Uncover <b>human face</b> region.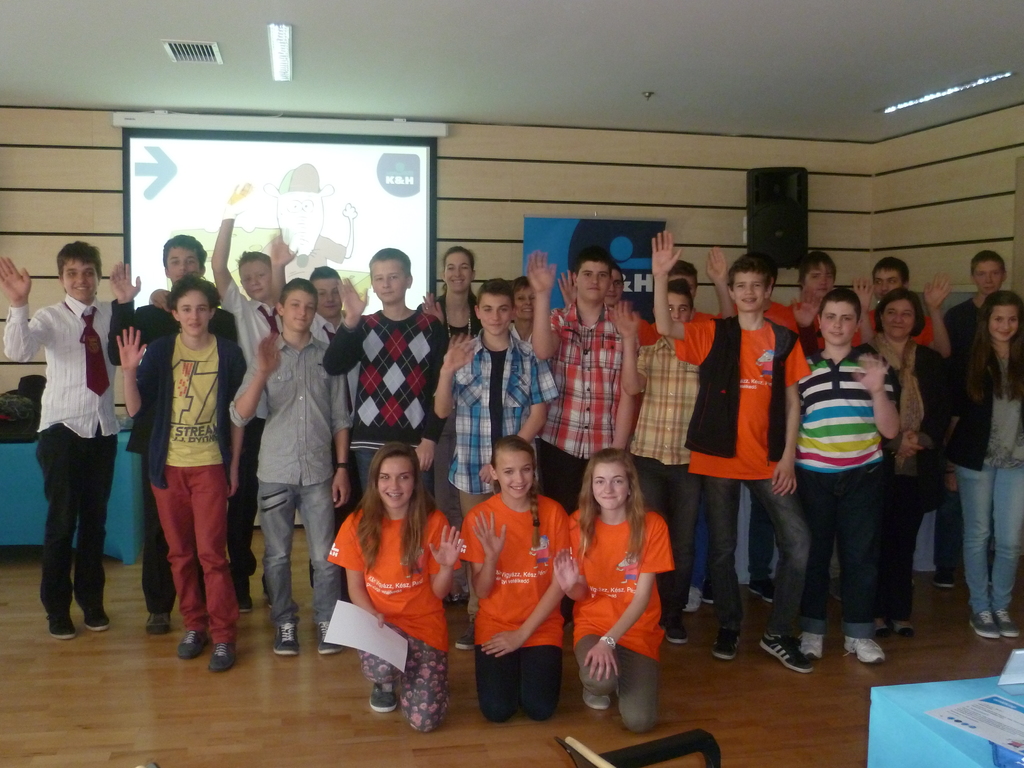
Uncovered: region(975, 258, 1004, 292).
